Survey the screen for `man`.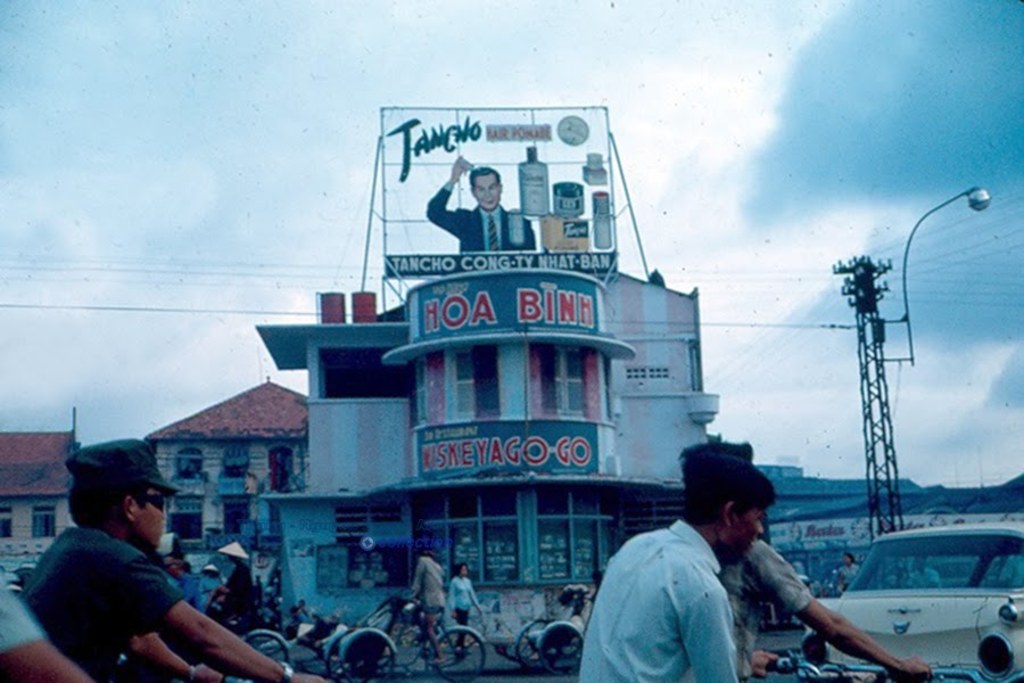
Survey found: 26,437,329,682.
